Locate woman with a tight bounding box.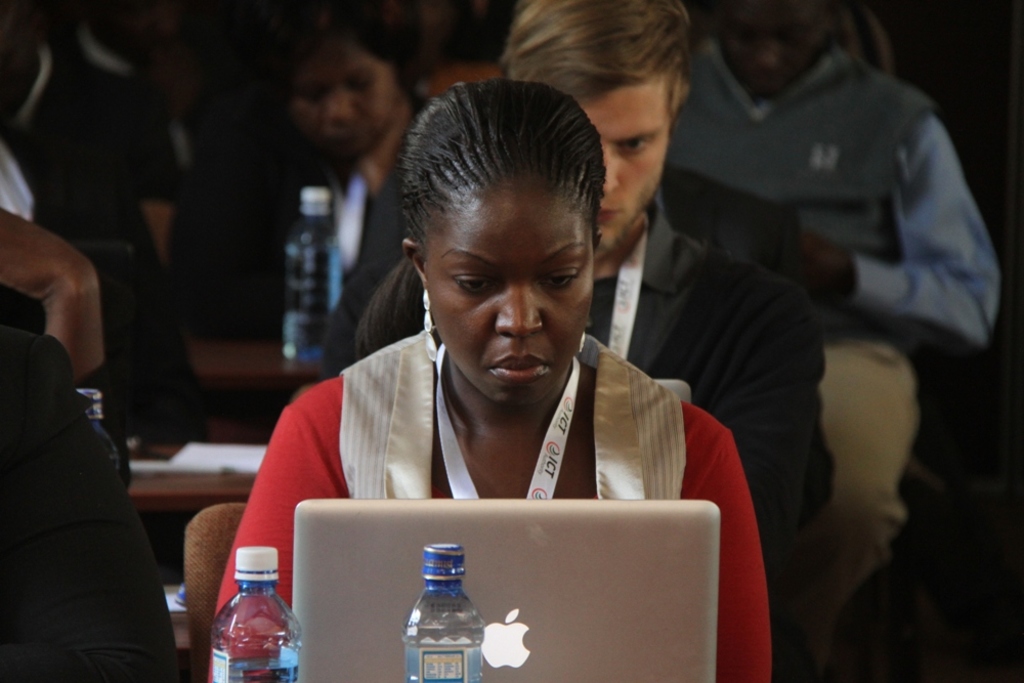
pyautogui.locateOnScreen(147, 0, 466, 335).
